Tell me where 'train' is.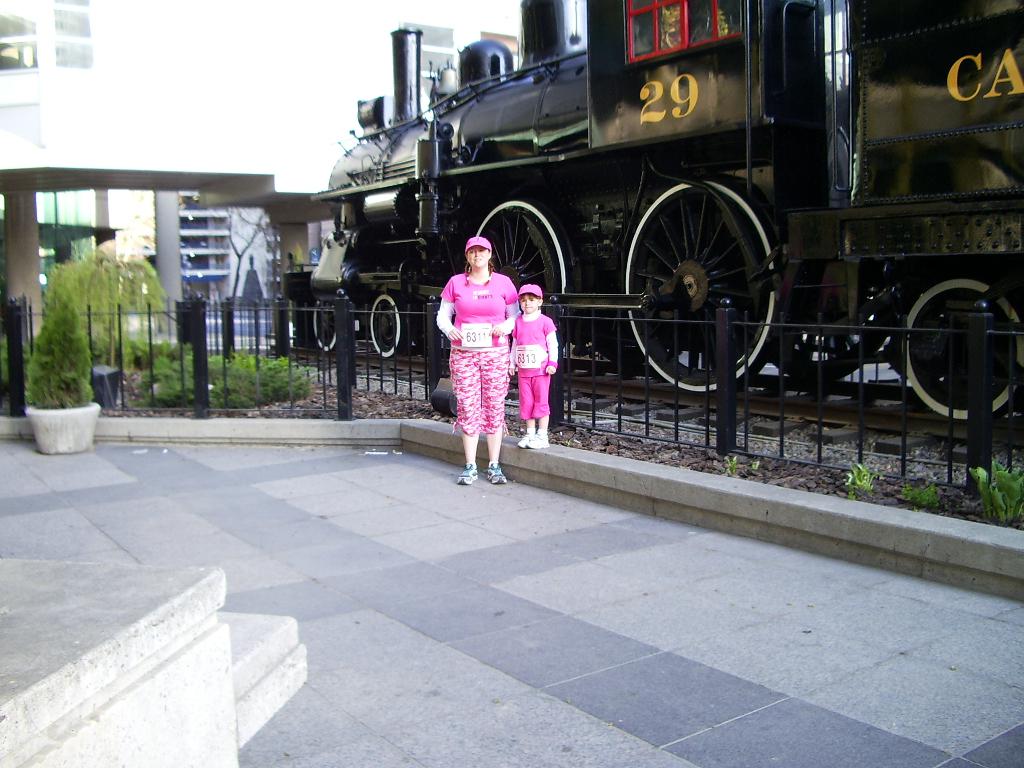
'train' is at [x1=280, y1=0, x2=1023, y2=423].
